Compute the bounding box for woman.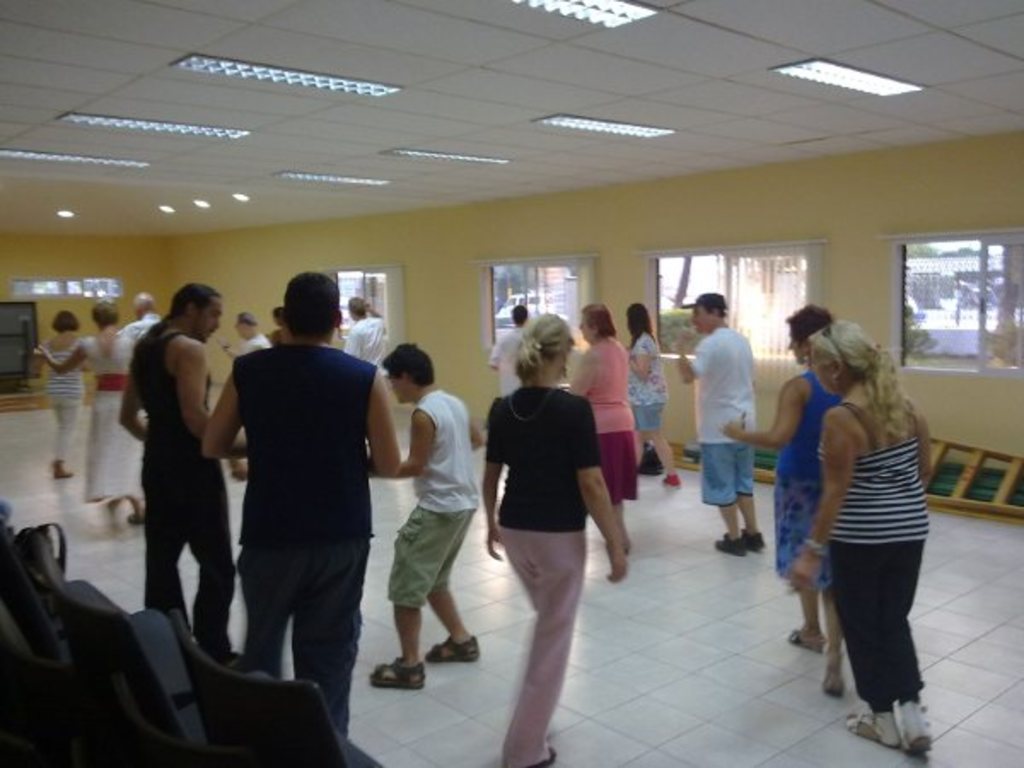
(32,312,87,486).
